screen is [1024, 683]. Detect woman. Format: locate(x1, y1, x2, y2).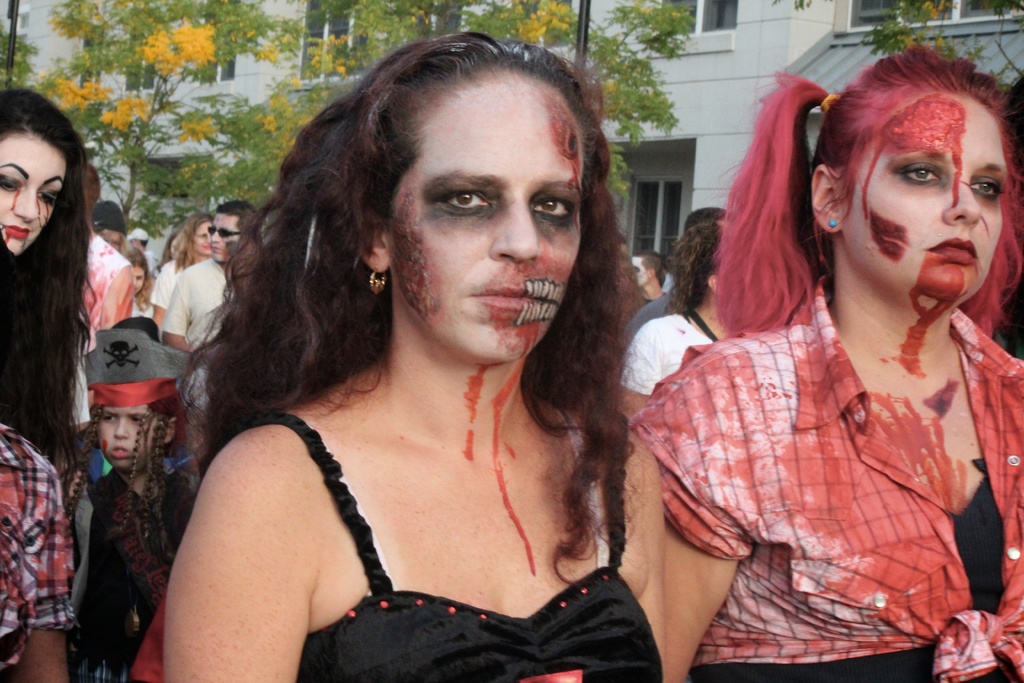
locate(641, 34, 1023, 682).
